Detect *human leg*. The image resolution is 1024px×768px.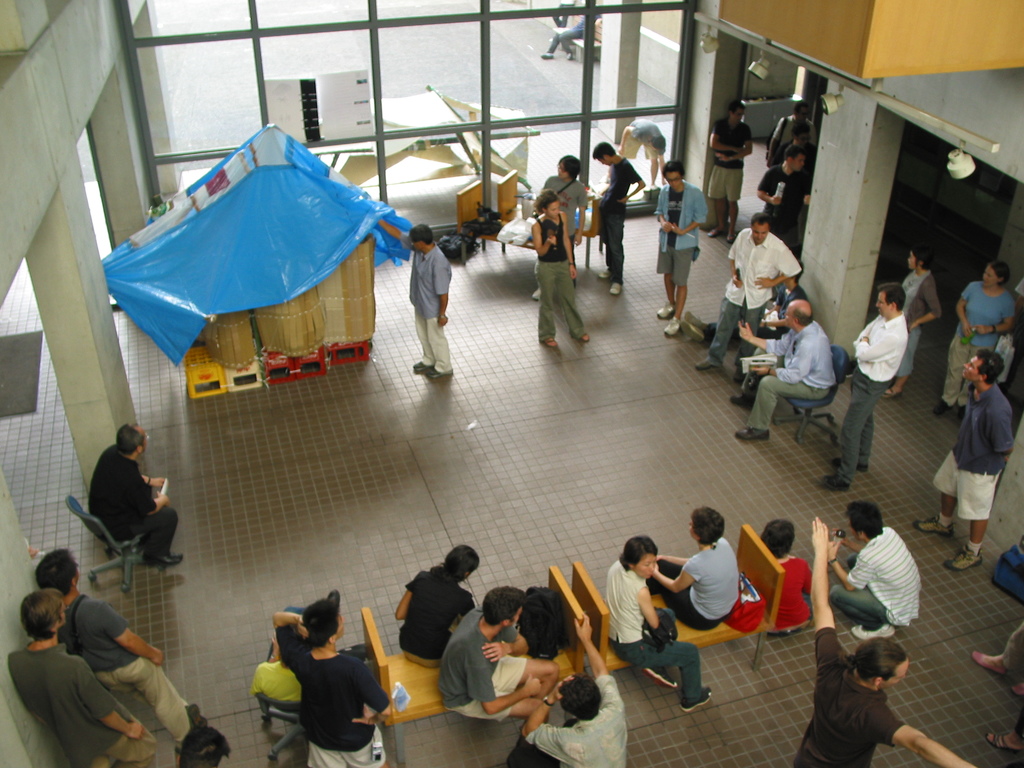
box(890, 332, 923, 395).
